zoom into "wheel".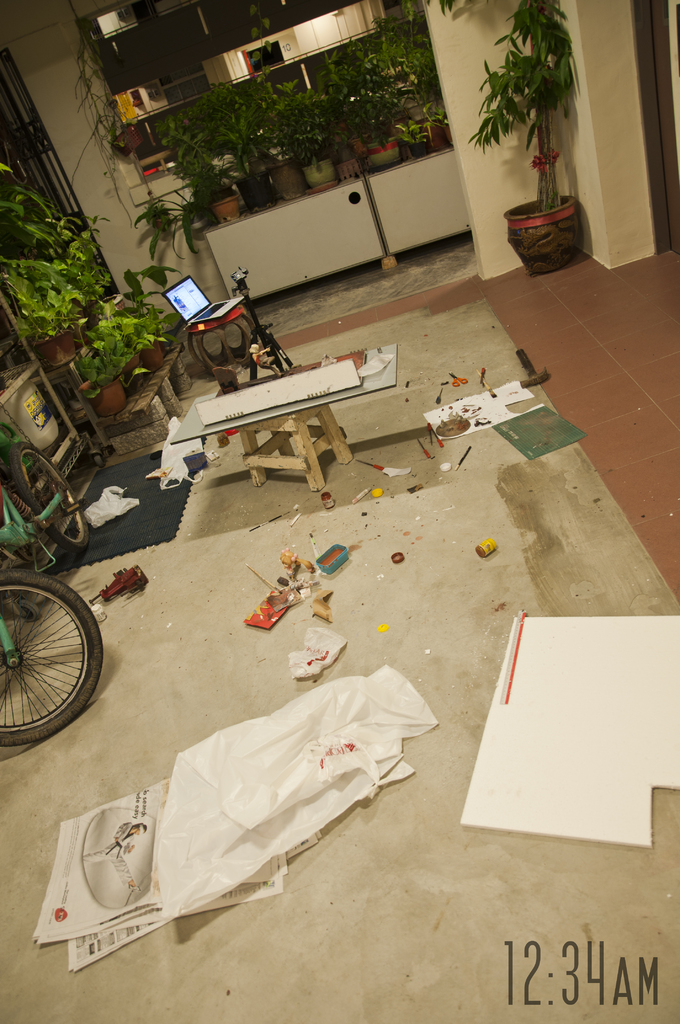
Zoom target: box=[0, 568, 103, 745].
